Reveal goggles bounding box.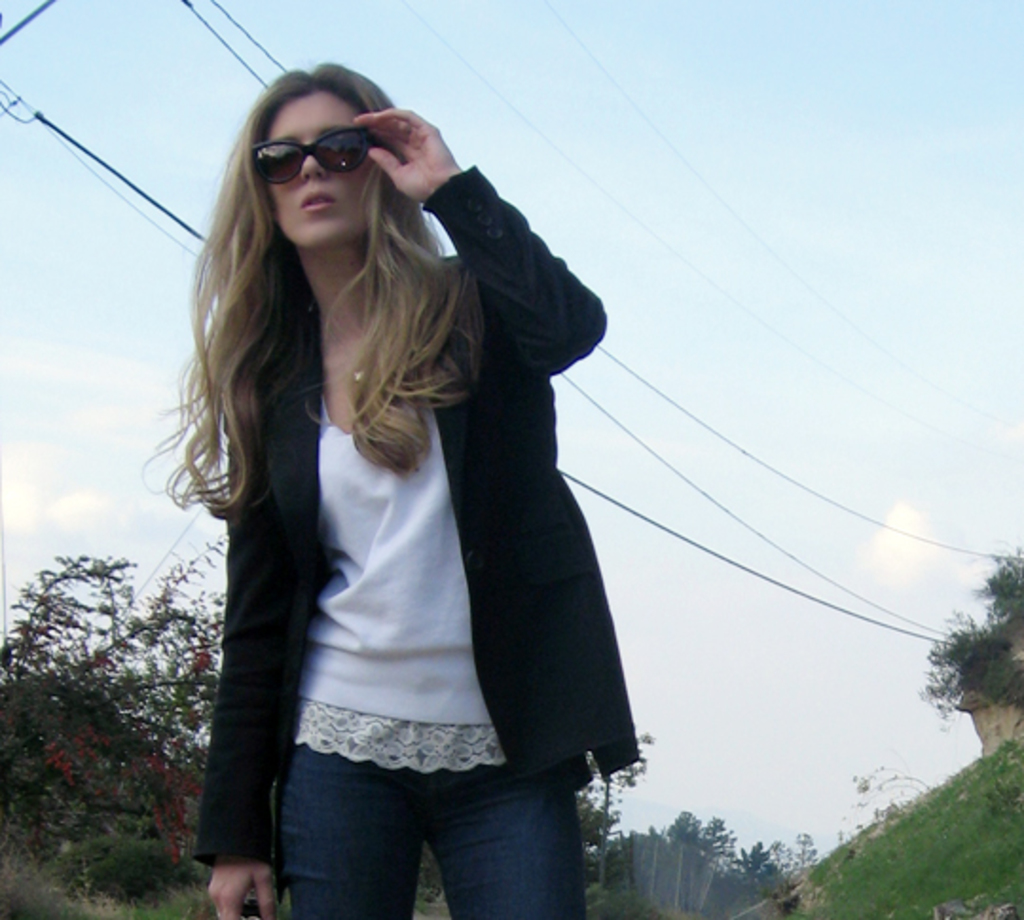
Revealed: detection(247, 106, 415, 178).
